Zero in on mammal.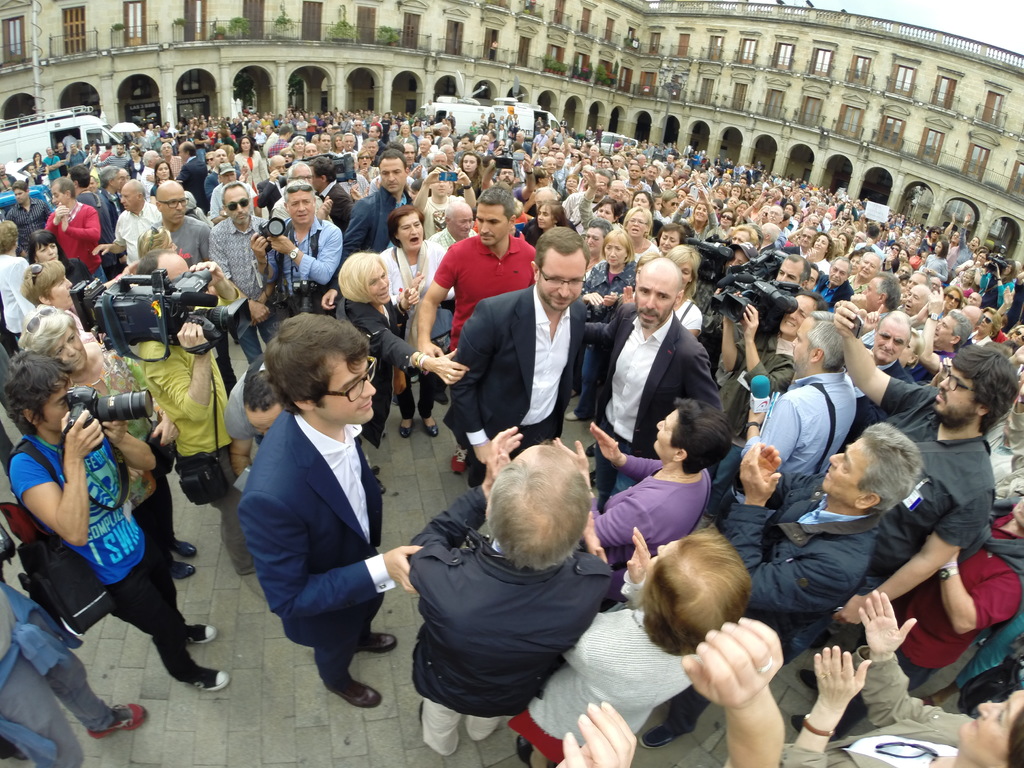
Zeroed in: 221:262:407:753.
